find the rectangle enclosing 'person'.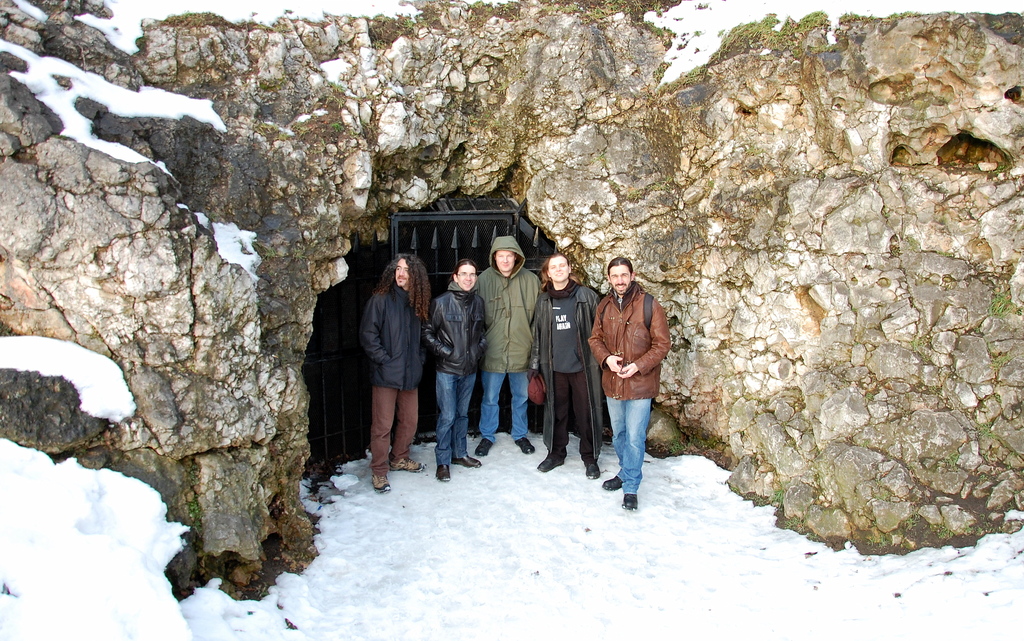
BBox(529, 248, 601, 483).
